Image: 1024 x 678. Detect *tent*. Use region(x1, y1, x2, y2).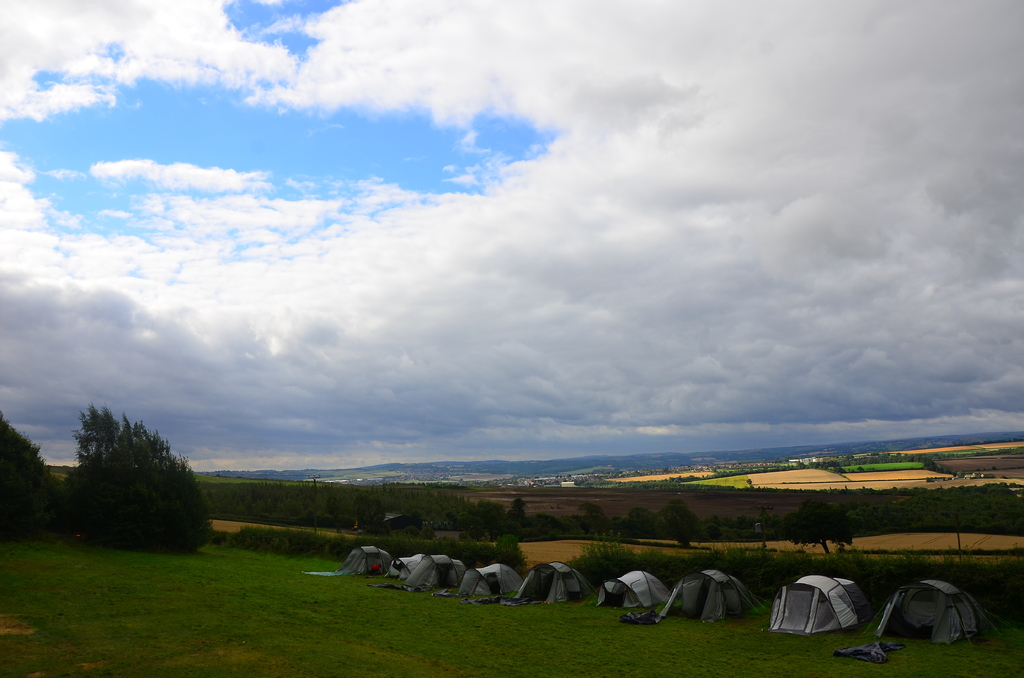
region(634, 569, 751, 611).
